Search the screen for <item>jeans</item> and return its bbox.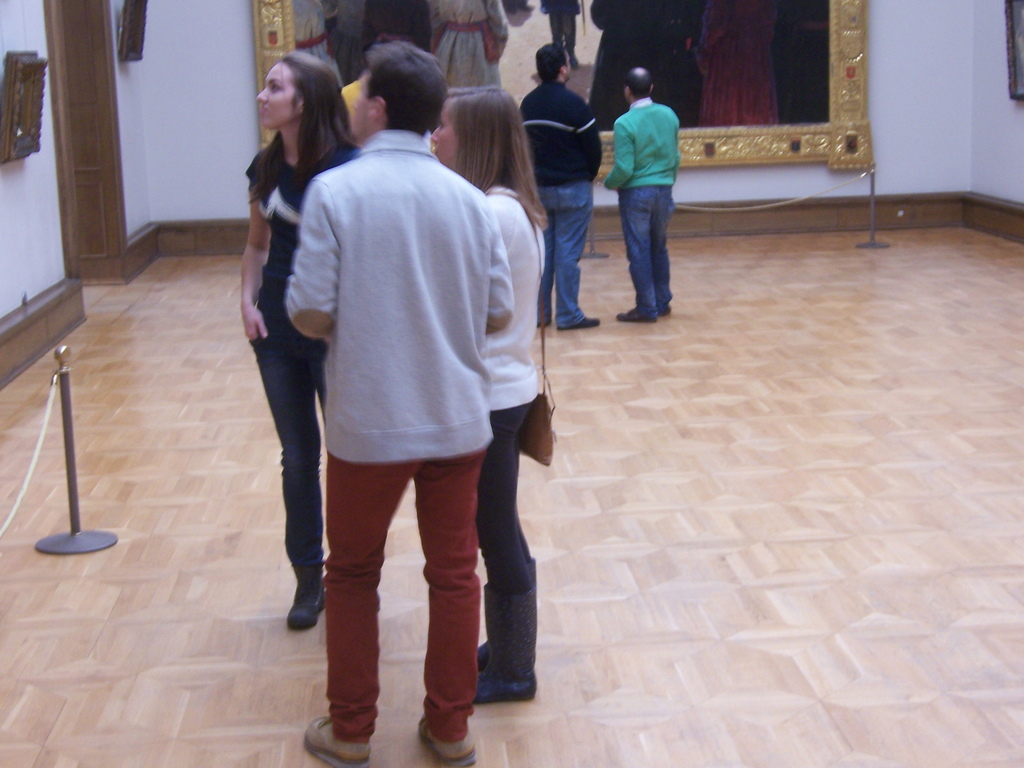
Found: [539, 199, 588, 326].
